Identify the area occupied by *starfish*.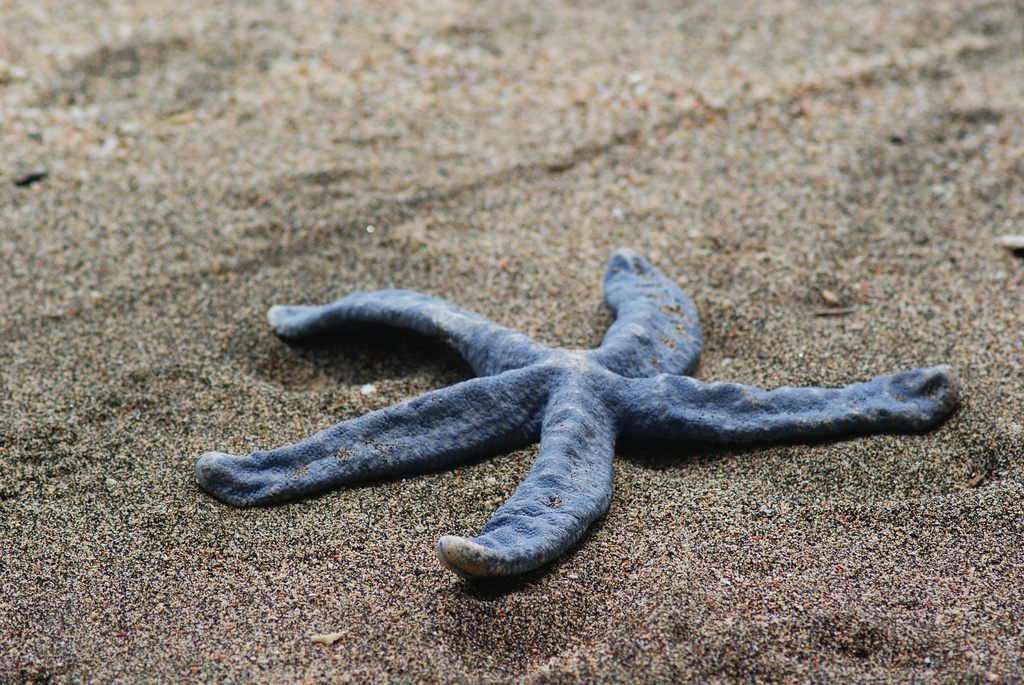
Area: 189/244/956/581.
